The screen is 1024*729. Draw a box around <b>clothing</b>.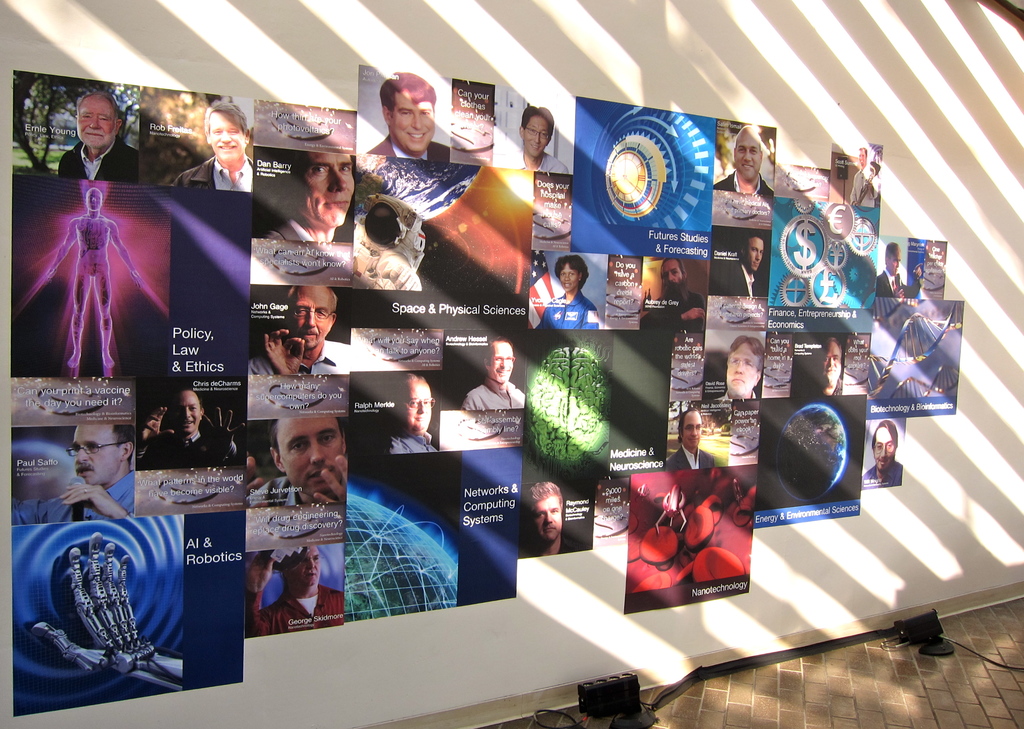
crop(874, 272, 920, 301).
